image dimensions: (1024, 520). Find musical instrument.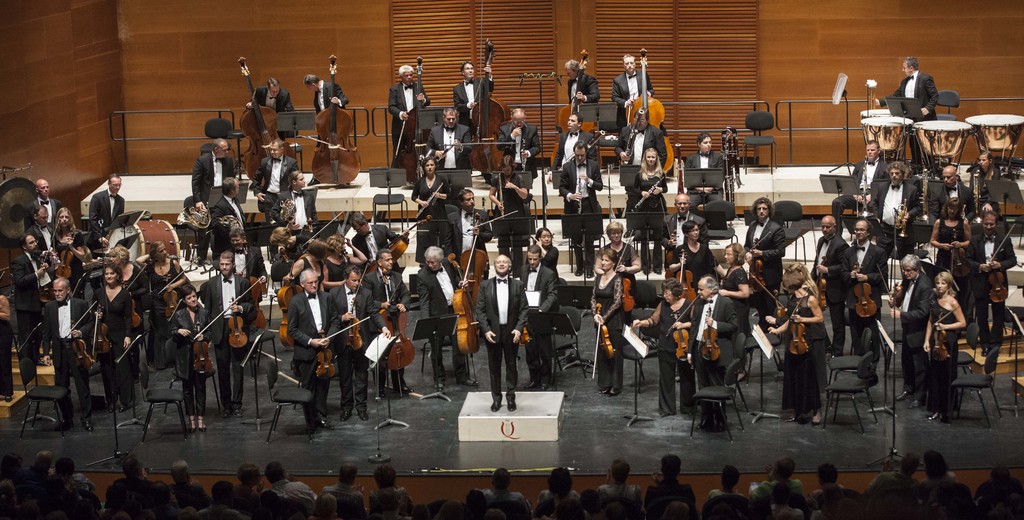
x1=744 y1=270 x2=791 y2=320.
